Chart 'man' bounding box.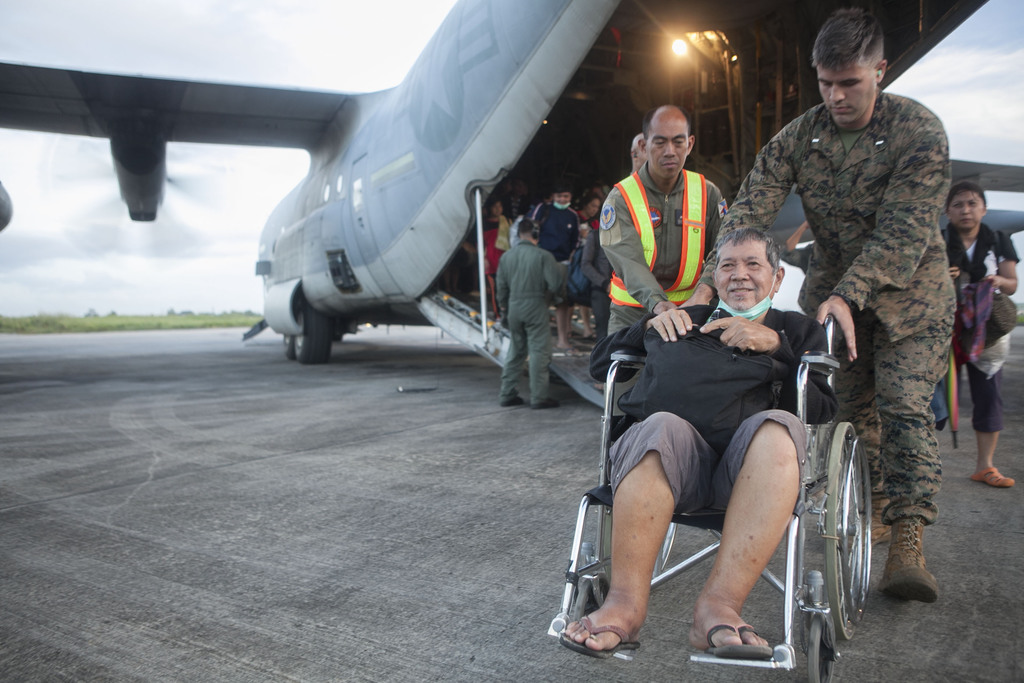
Charted: [left=493, top=218, right=564, bottom=409].
